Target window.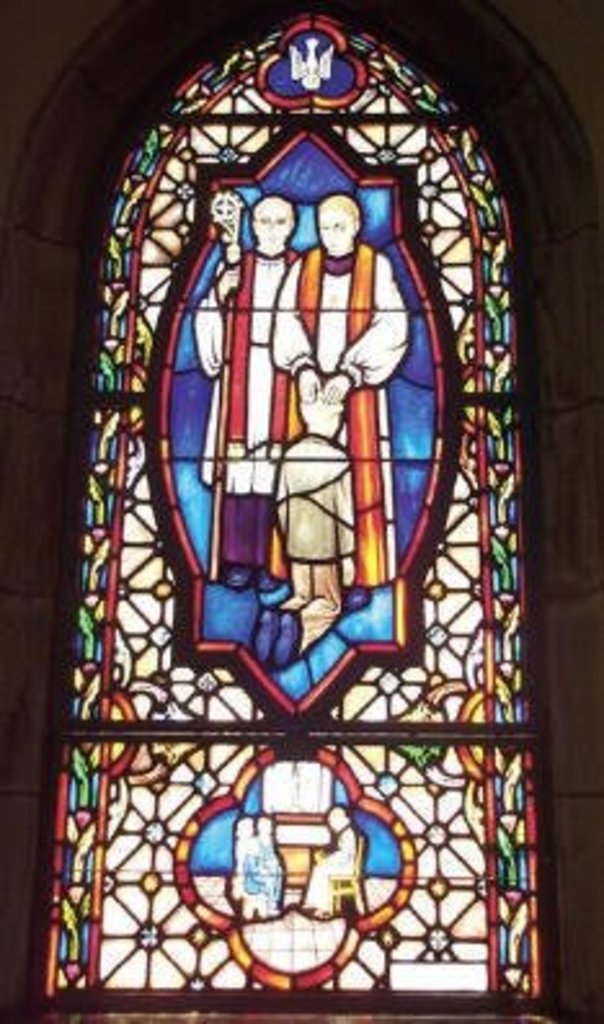
Target region: {"left": 46, "top": 13, "right": 545, "bottom": 1016}.
